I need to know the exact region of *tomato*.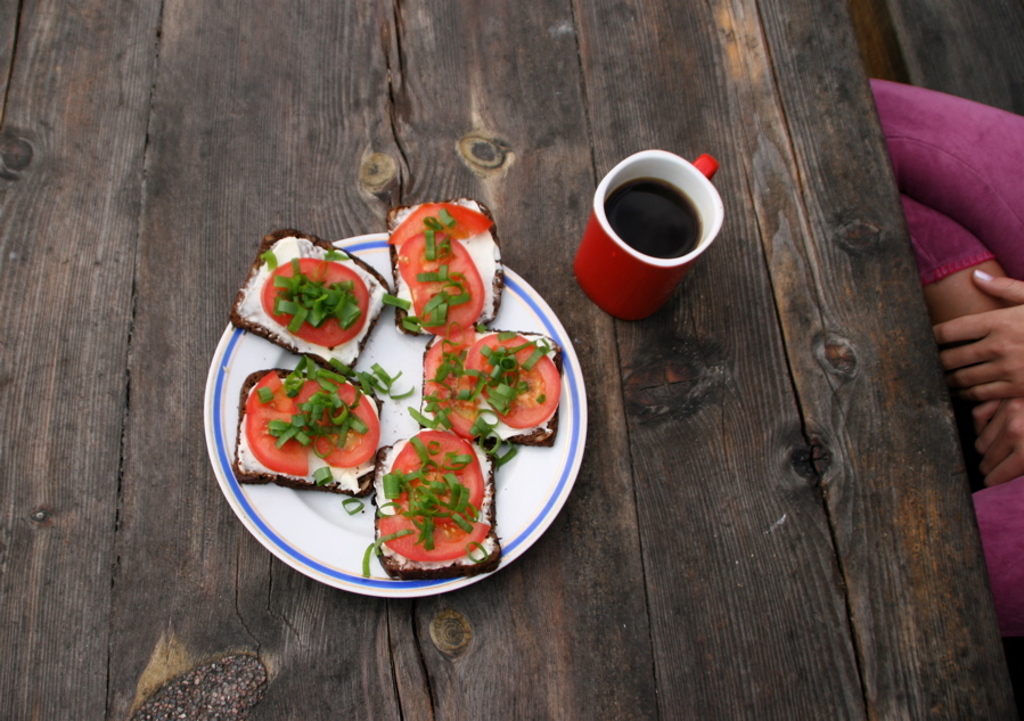
Region: [243, 369, 311, 476].
